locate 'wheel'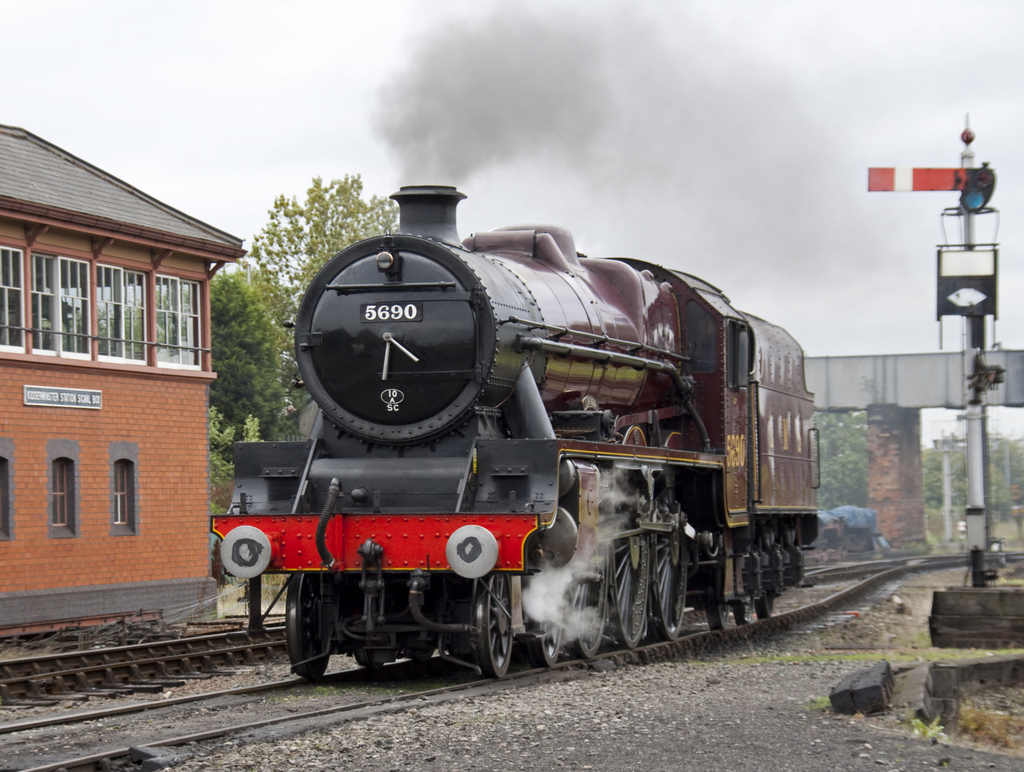
rect(755, 594, 772, 620)
